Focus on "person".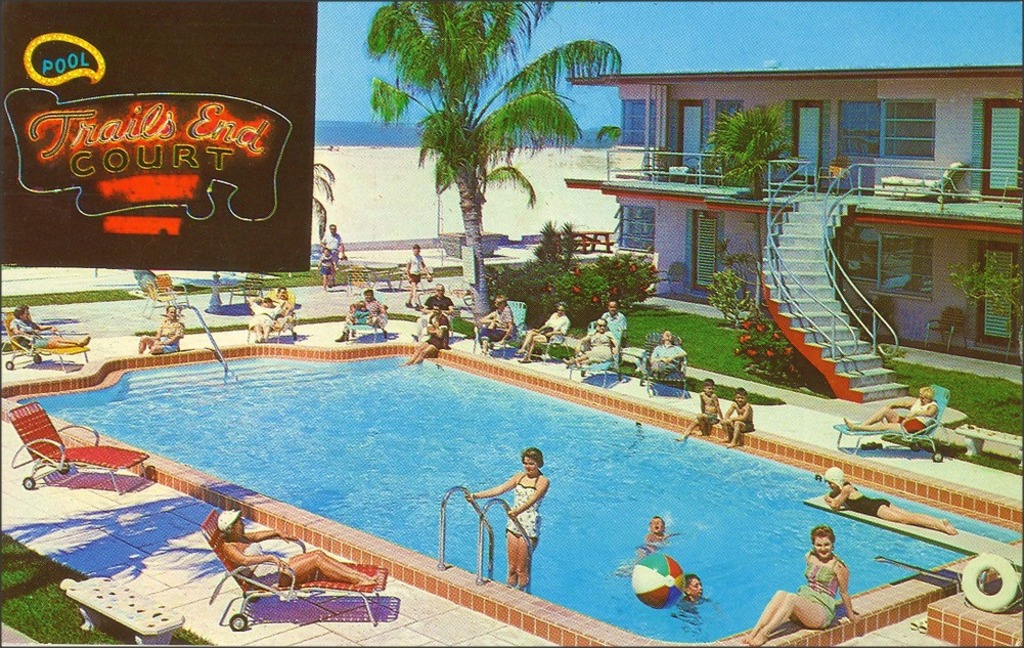
Focused at BBox(9, 306, 90, 351).
